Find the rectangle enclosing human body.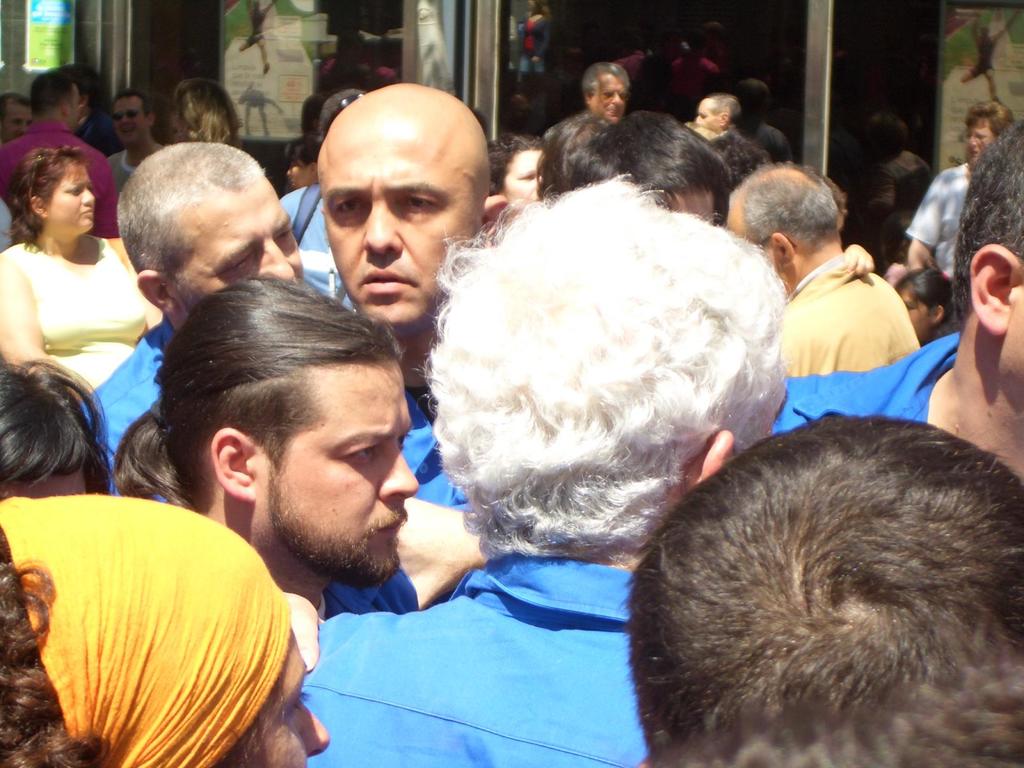
276, 190, 350, 308.
